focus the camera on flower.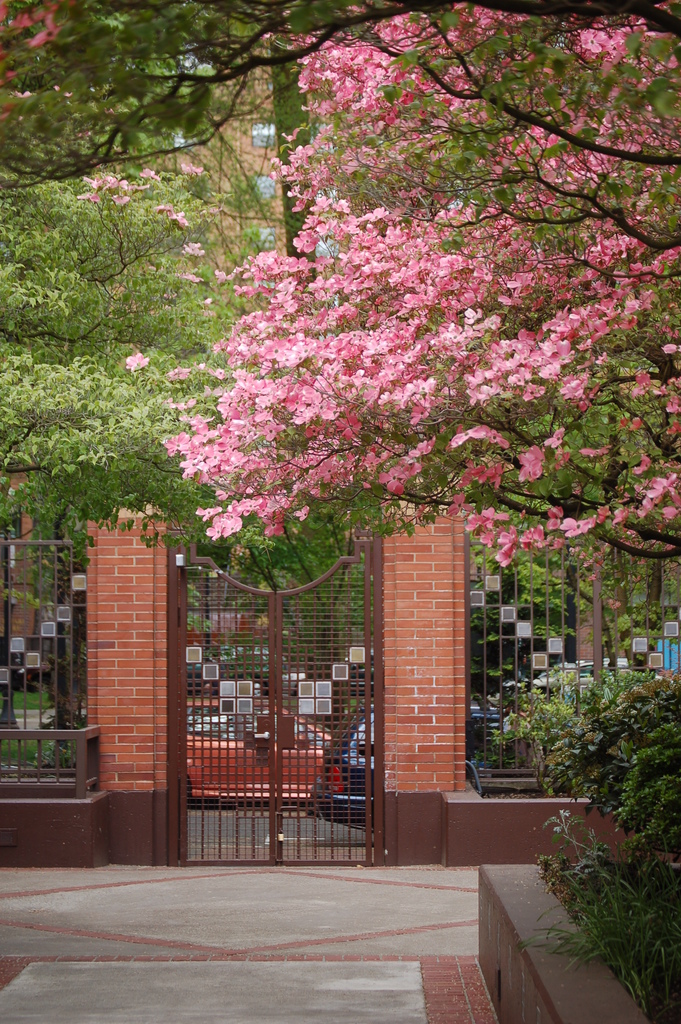
Focus region: {"x1": 491, "y1": 519, "x2": 523, "y2": 577}.
